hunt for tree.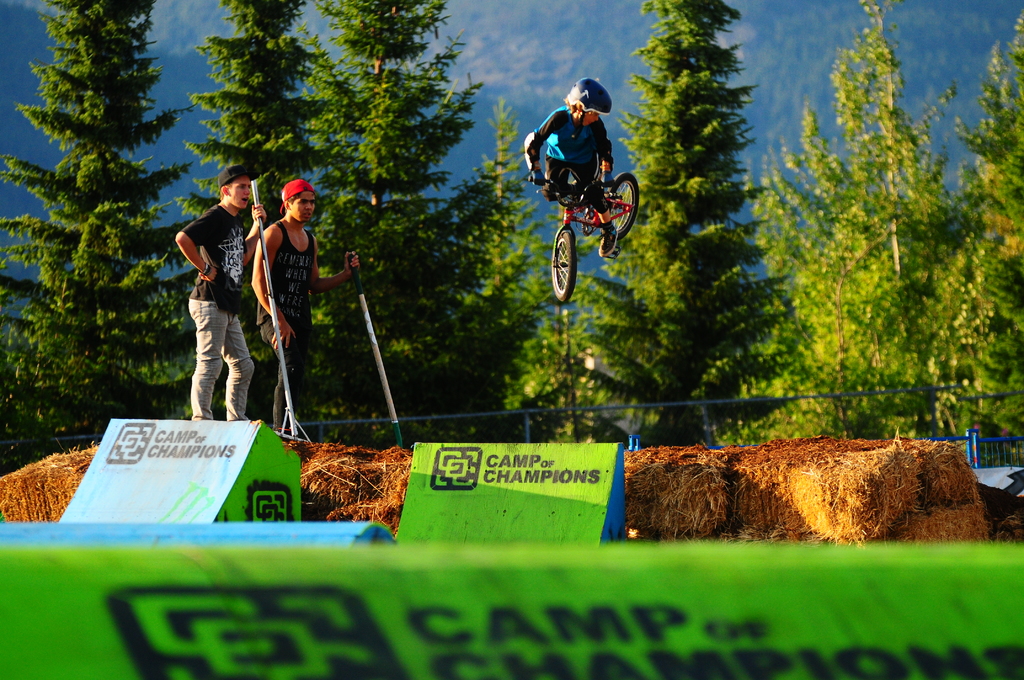
Hunted down at {"left": 184, "top": 0, "right": 325, "bottom": 199}.
